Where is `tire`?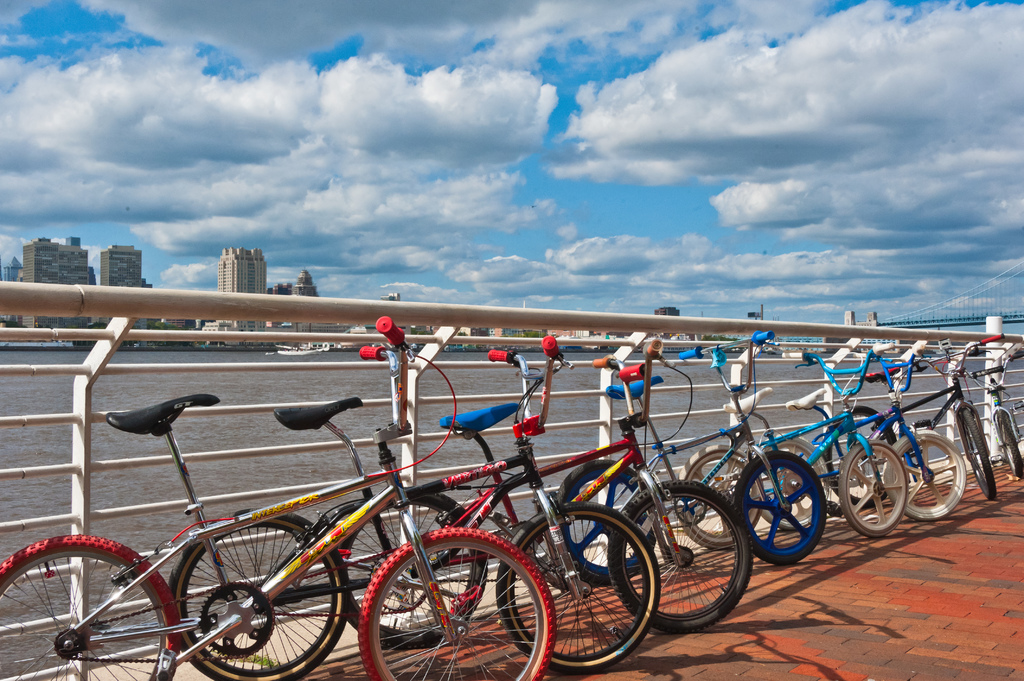
locate(554, 457, 659, 592).
